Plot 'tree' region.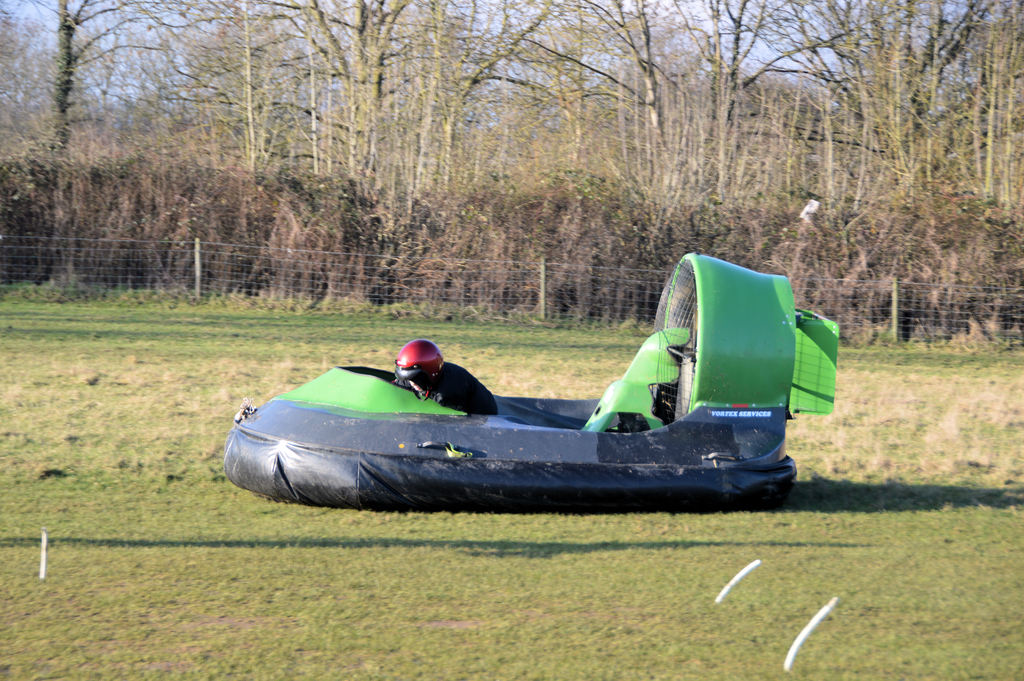
Plotted at [x1=35, y1=0, x2=171, y2=288].
